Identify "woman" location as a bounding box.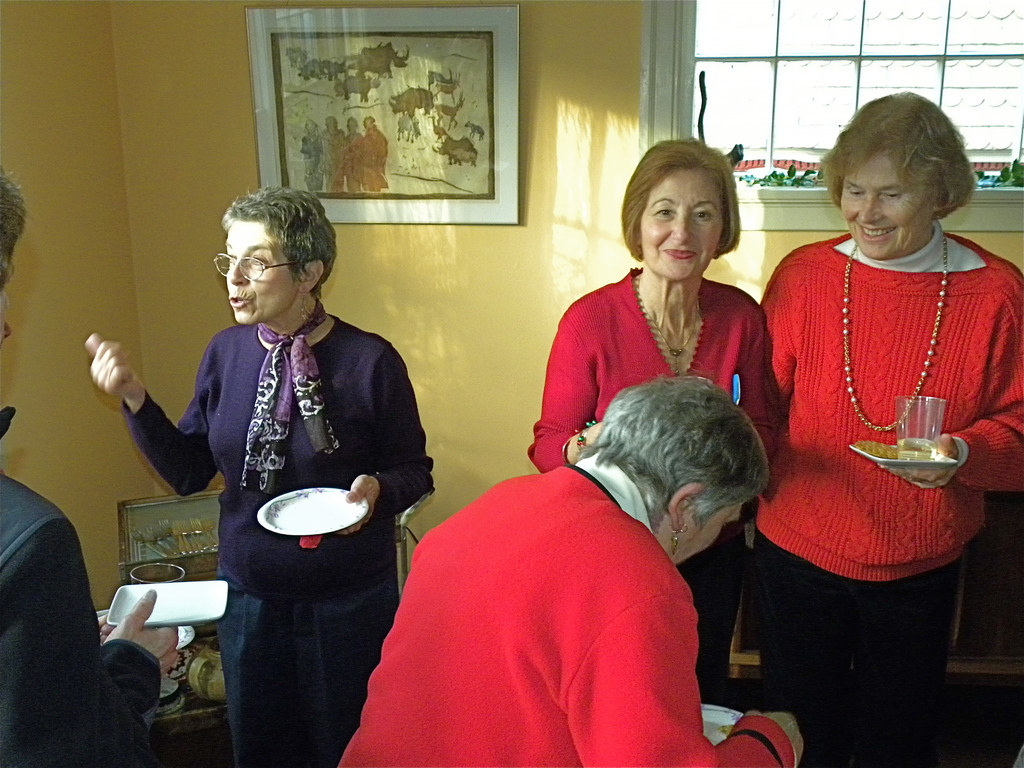
box(525, 135, 771, 705).
